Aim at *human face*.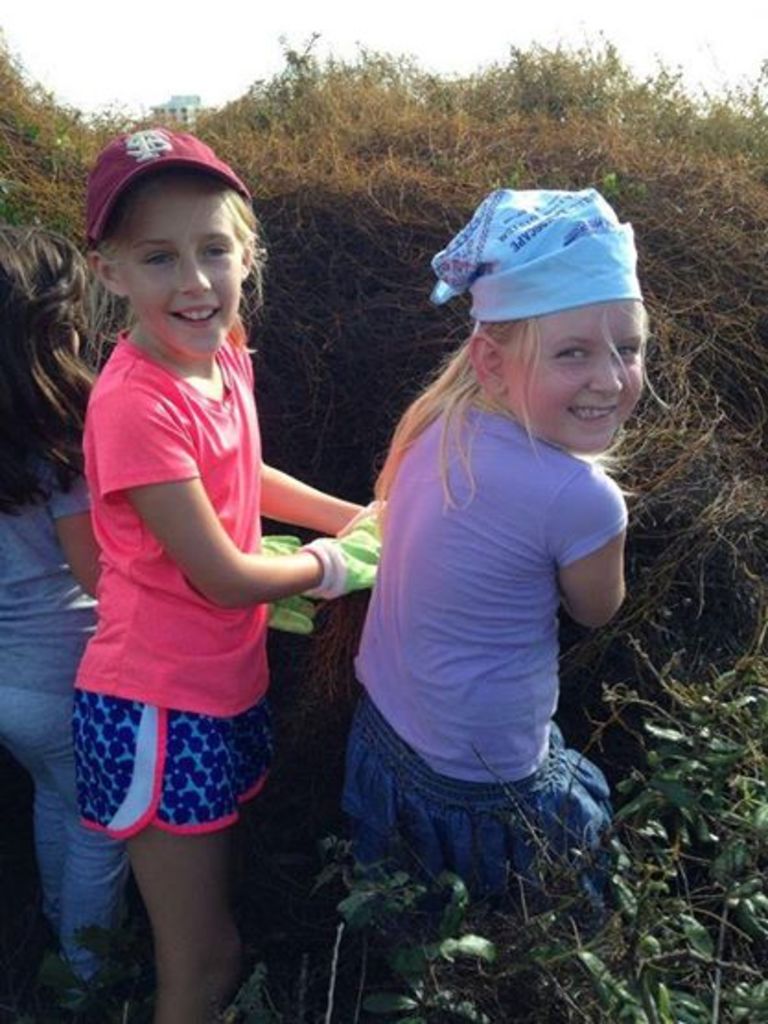
Aimed at 506 300 645 448.
